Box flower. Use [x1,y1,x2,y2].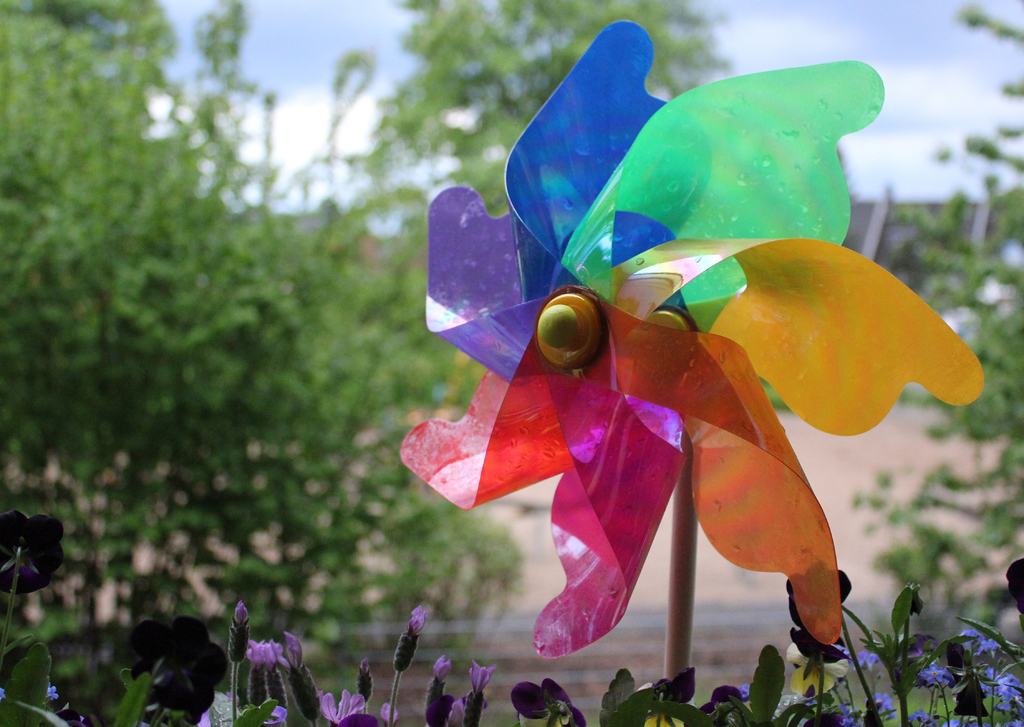
[409,601,430,636].
